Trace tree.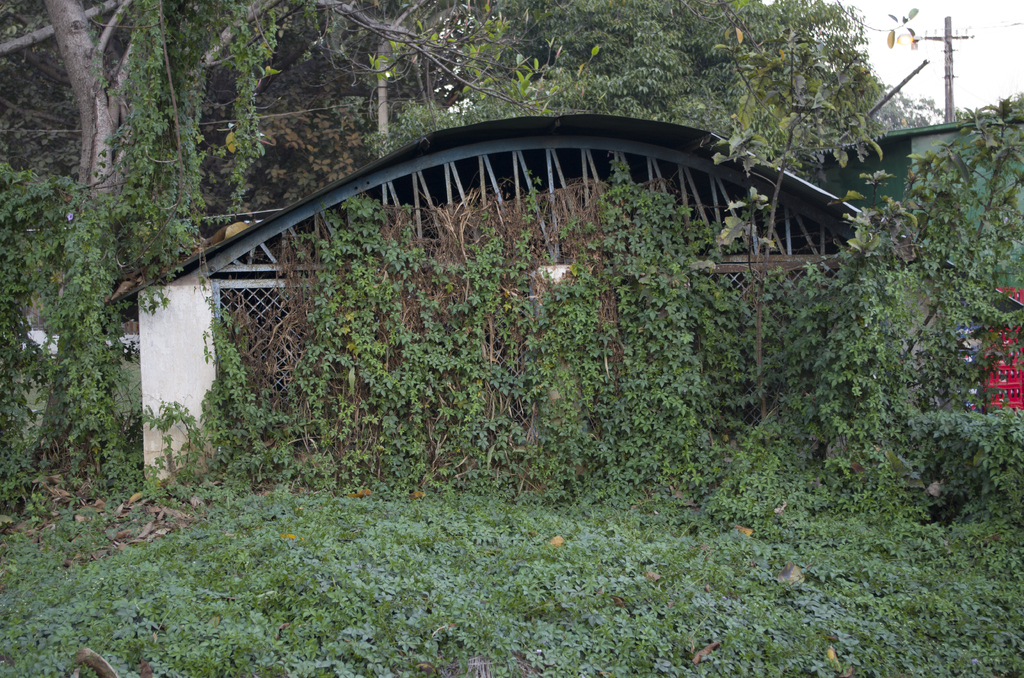
Traced to locate(0, 0, 576, 490).
